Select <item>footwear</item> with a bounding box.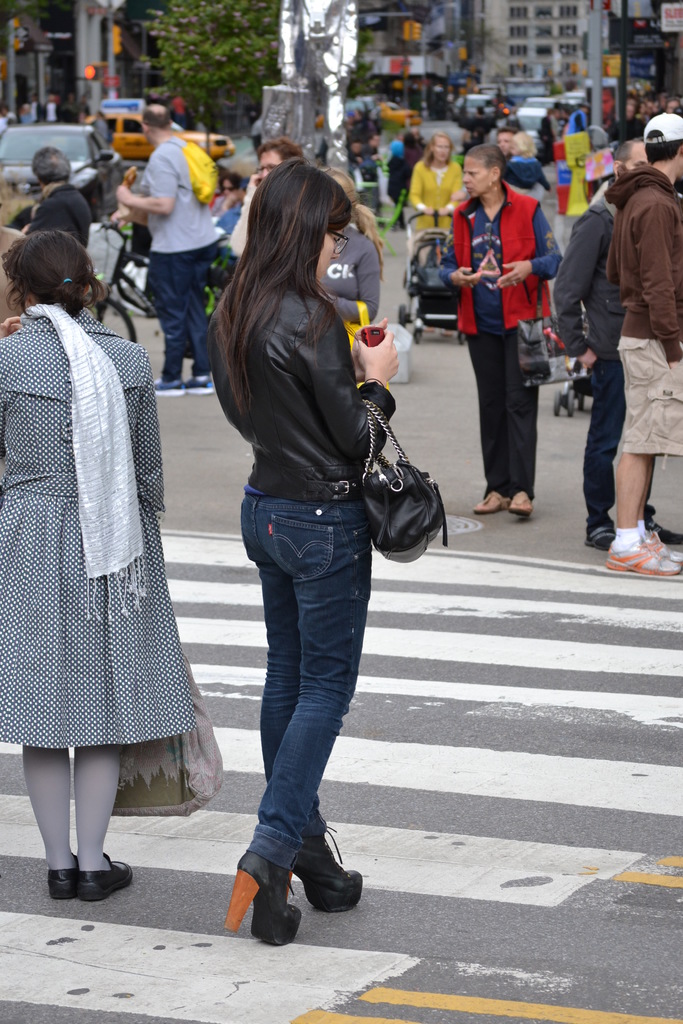
[x1=642, y1=515, x2=682, y2=545].
